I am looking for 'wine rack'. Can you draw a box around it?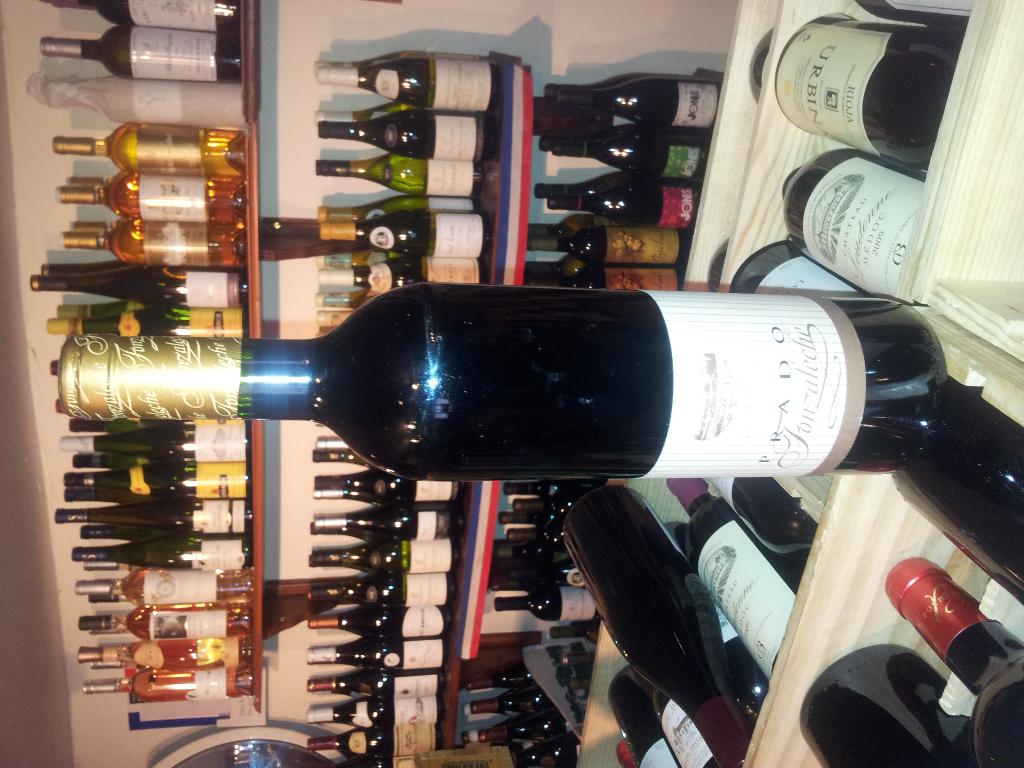
Sure, the bounding box is BBox(242, 0, 263, 710).
